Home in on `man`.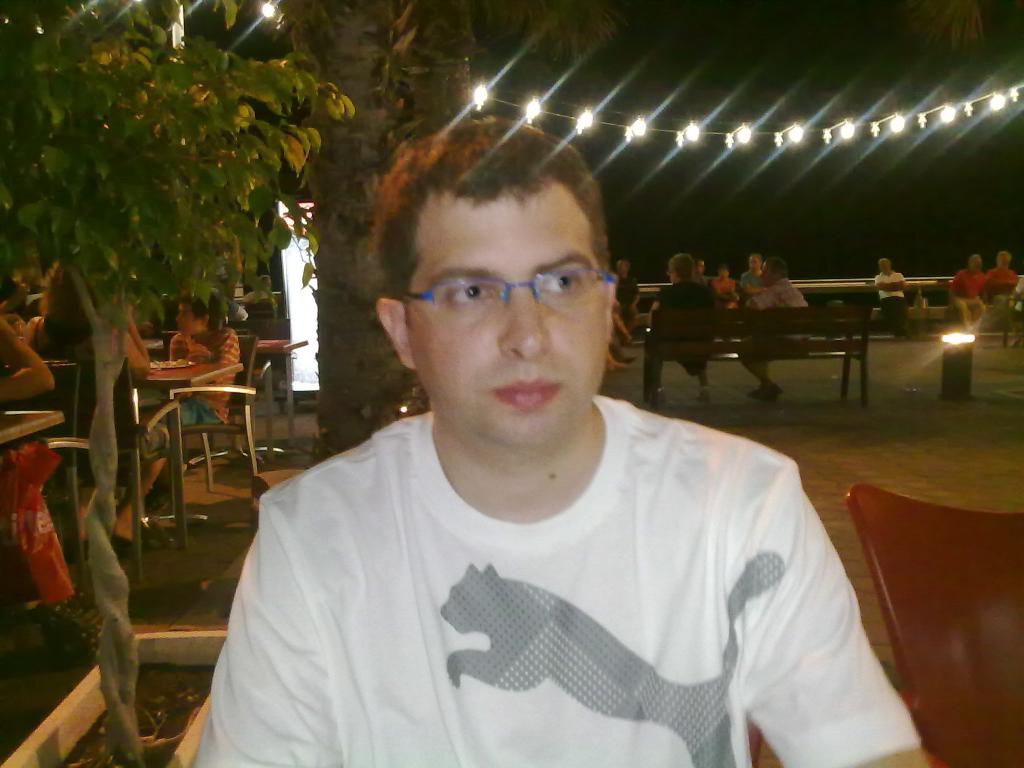
Homed in at <box>872,251,916,335</box>.
